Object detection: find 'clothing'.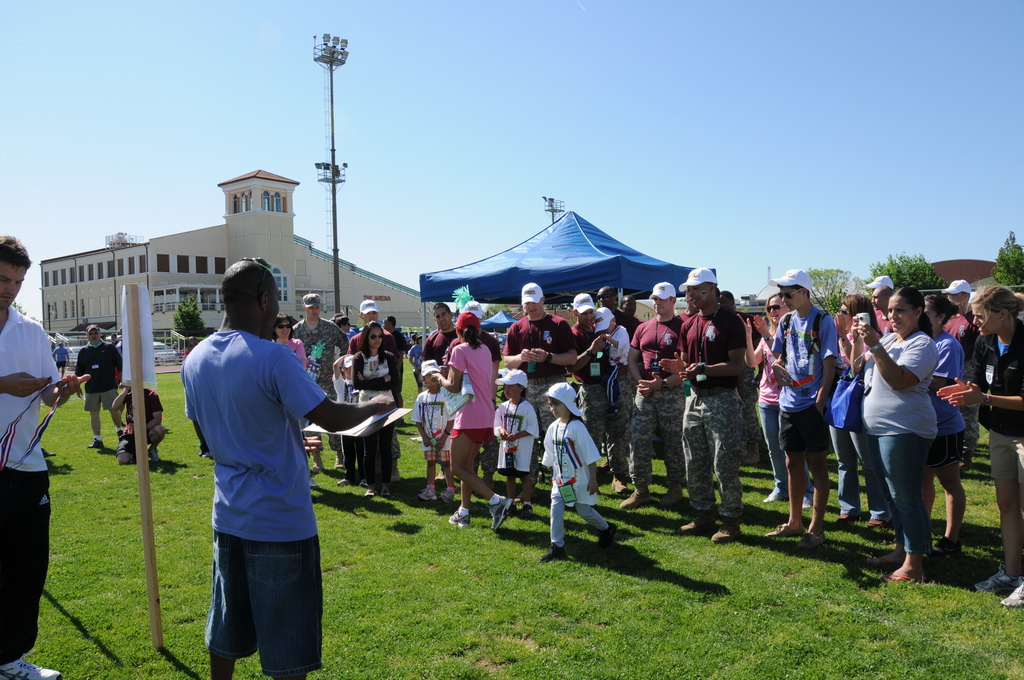
[179, 302, 328, 644].
